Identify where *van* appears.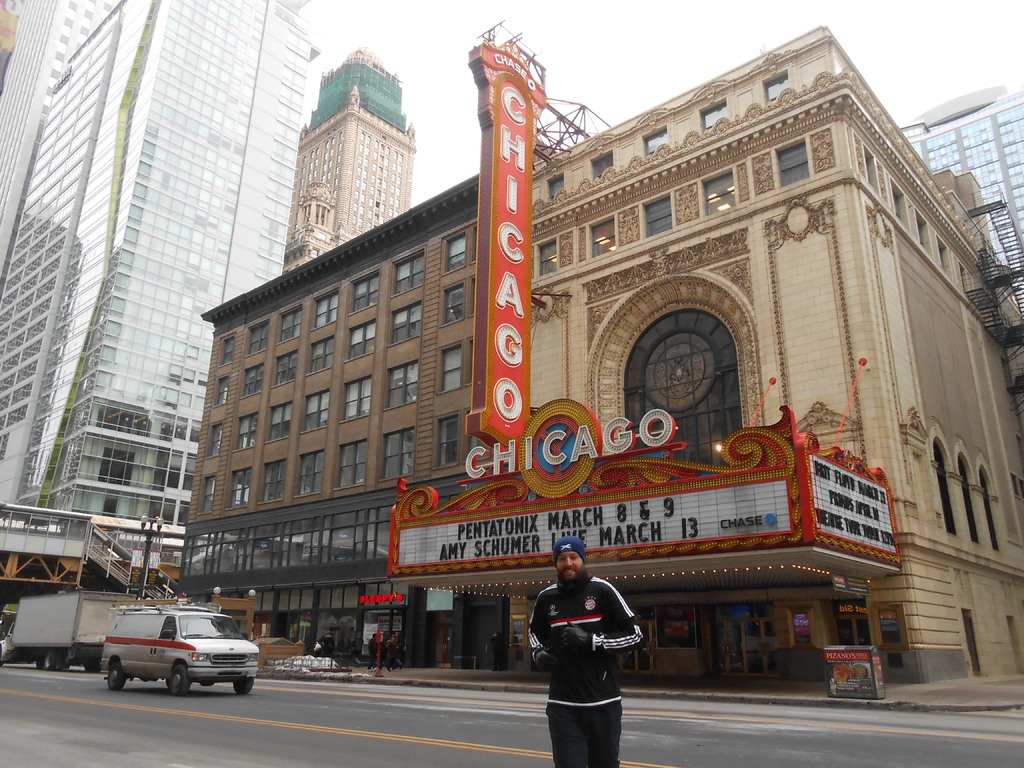
Appears at rect(100, 591, 260, 699).
